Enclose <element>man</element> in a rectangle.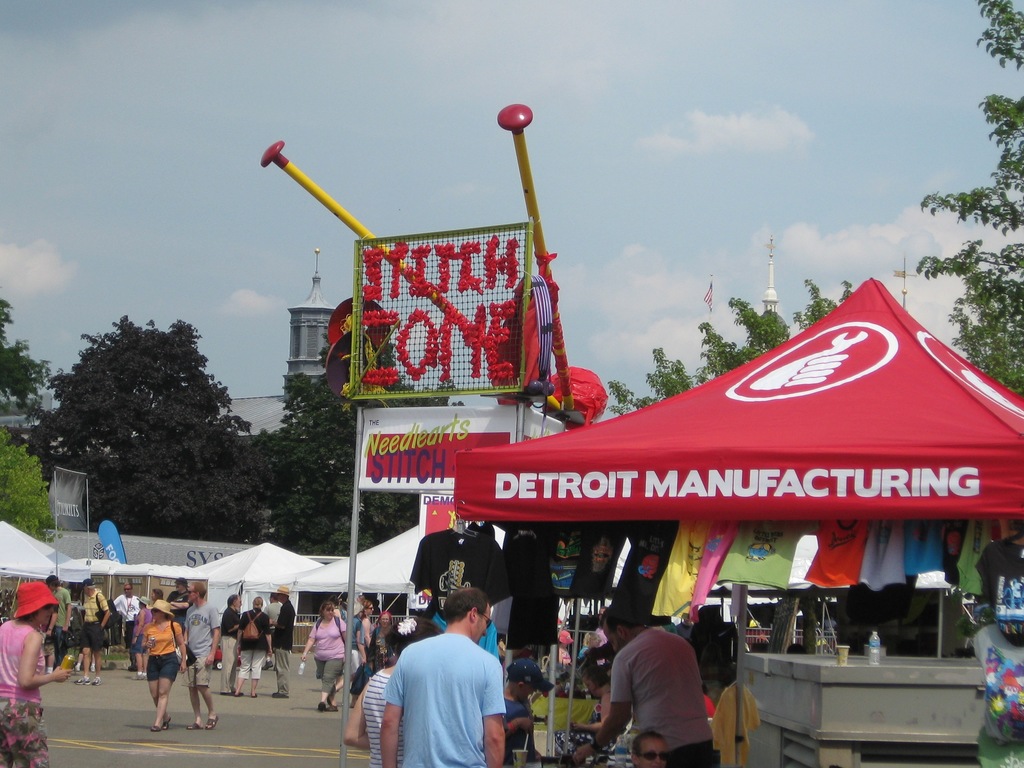
detection(44, 575, 72, 664).
